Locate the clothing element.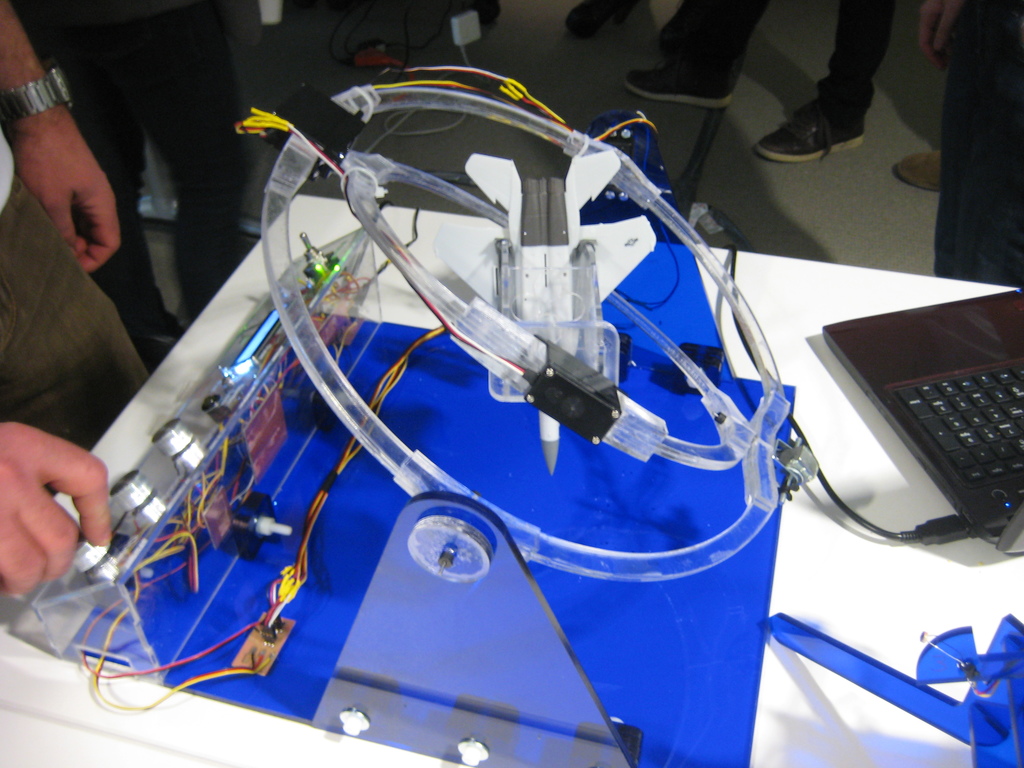
Element bbox: [x1=17, y1=0, x2=255, y2=341].
